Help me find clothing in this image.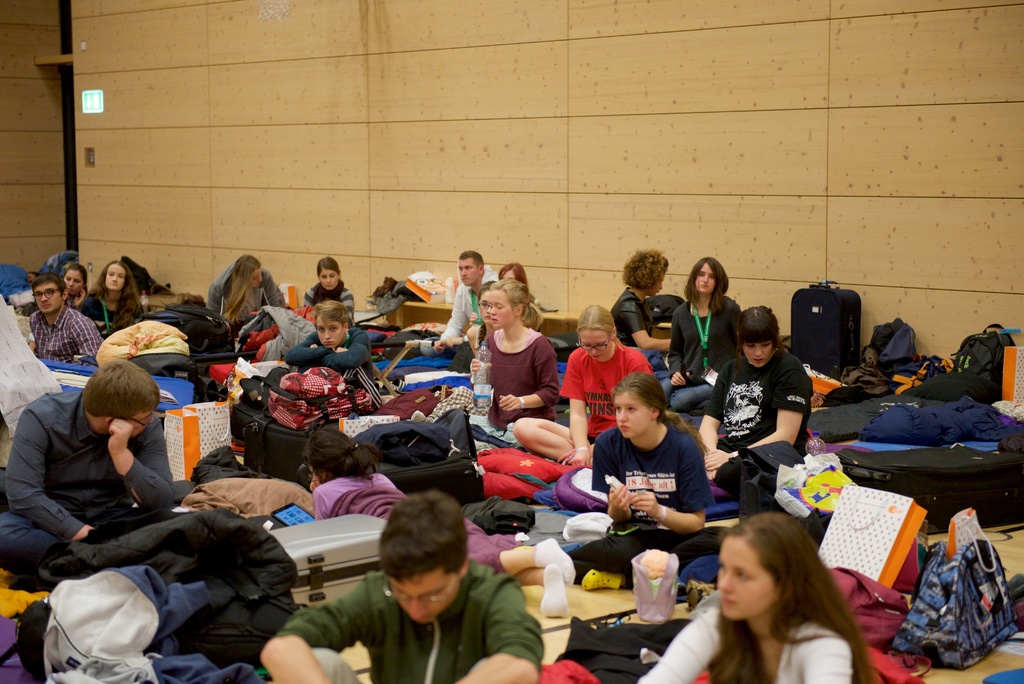
Found it: box=[660, 292, 739, 411].
